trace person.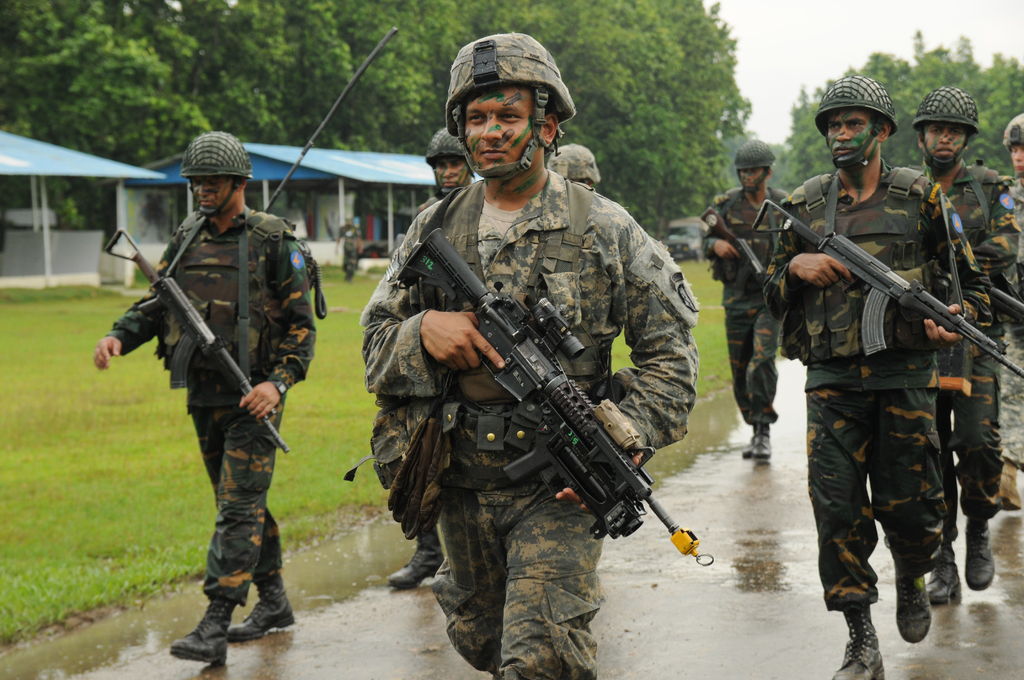
Traced to bbox=(420, 131, 469, 214).
